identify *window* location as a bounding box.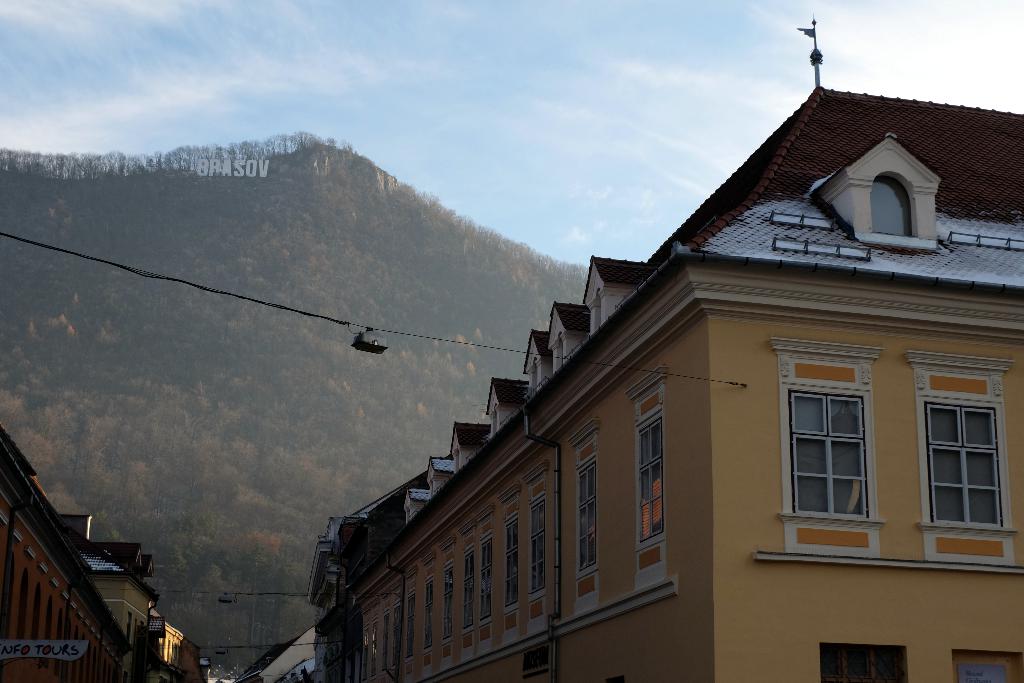
rect(635, 416, 666, 548).
